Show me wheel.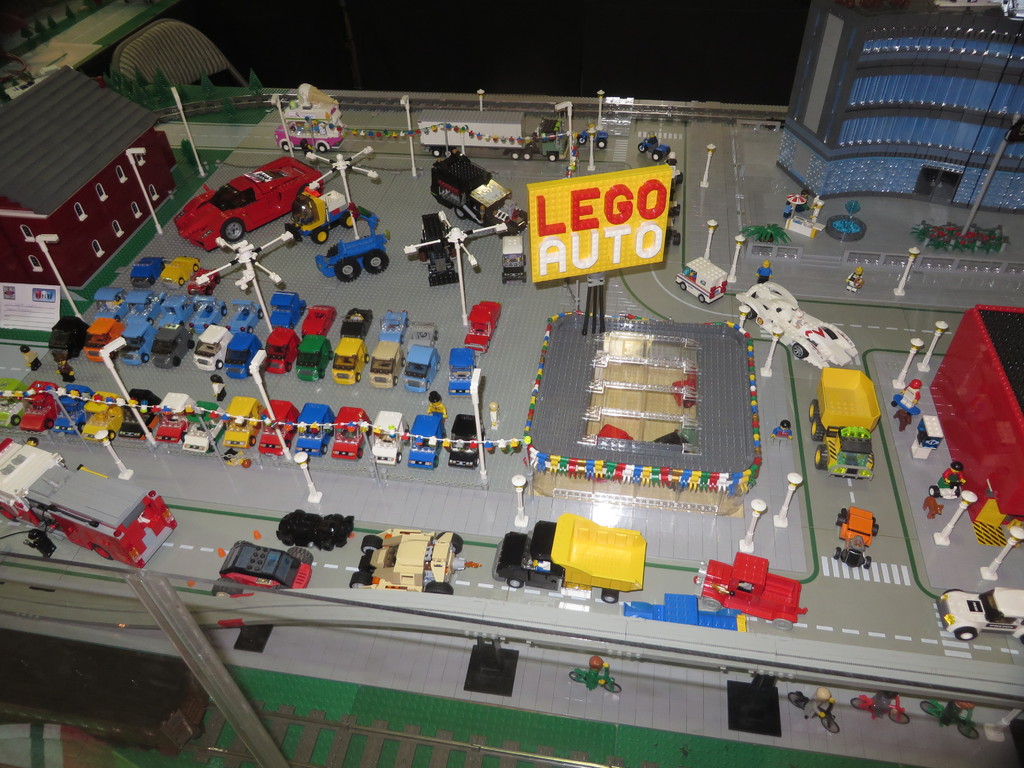
wheel is here: BBox(285, 440, 290, 447).
